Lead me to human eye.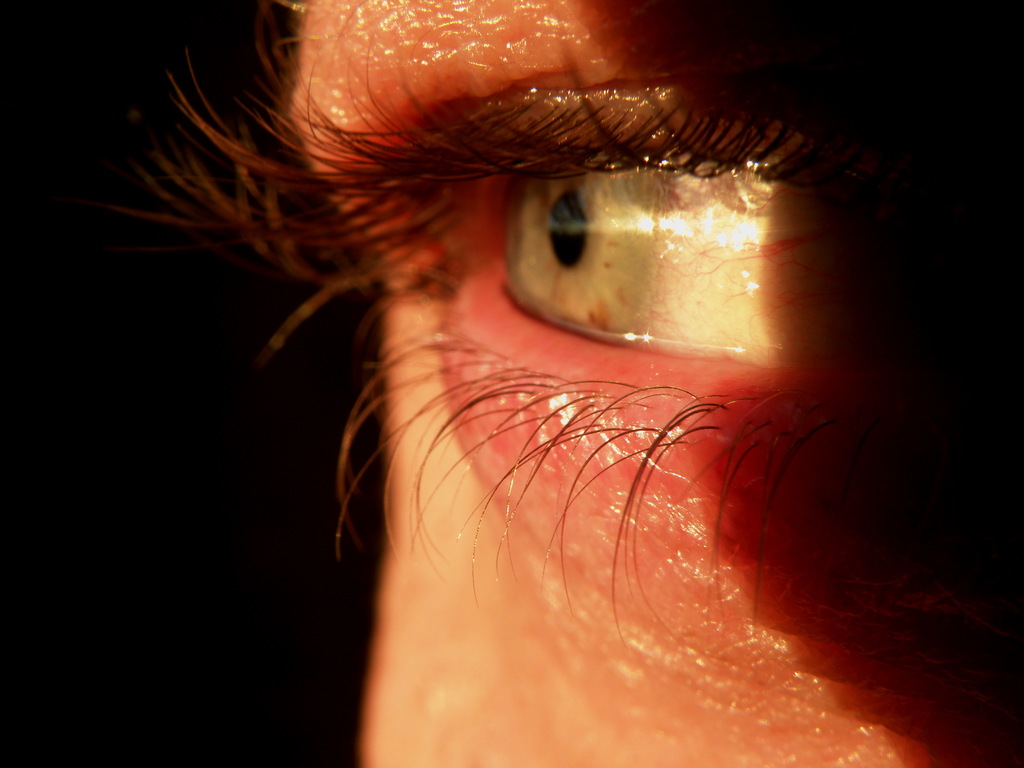
Lead to Rect(122, 0, 970, 648).
